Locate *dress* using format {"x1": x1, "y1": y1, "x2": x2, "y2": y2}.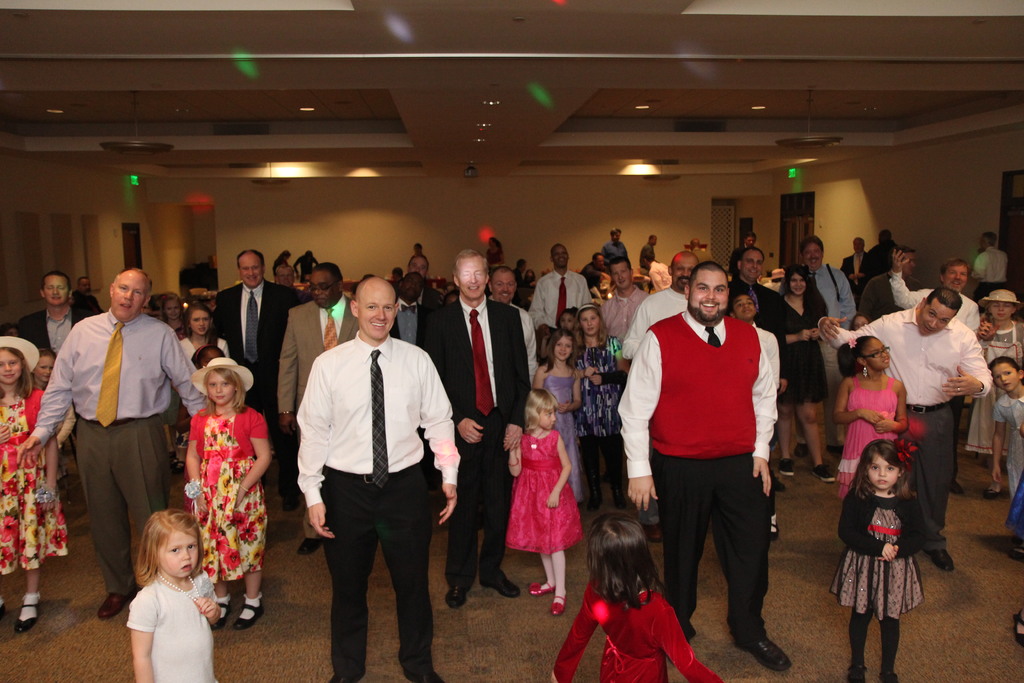
{"x1": 552, "y1": 587, "x2": 724, "y2": 682}.
